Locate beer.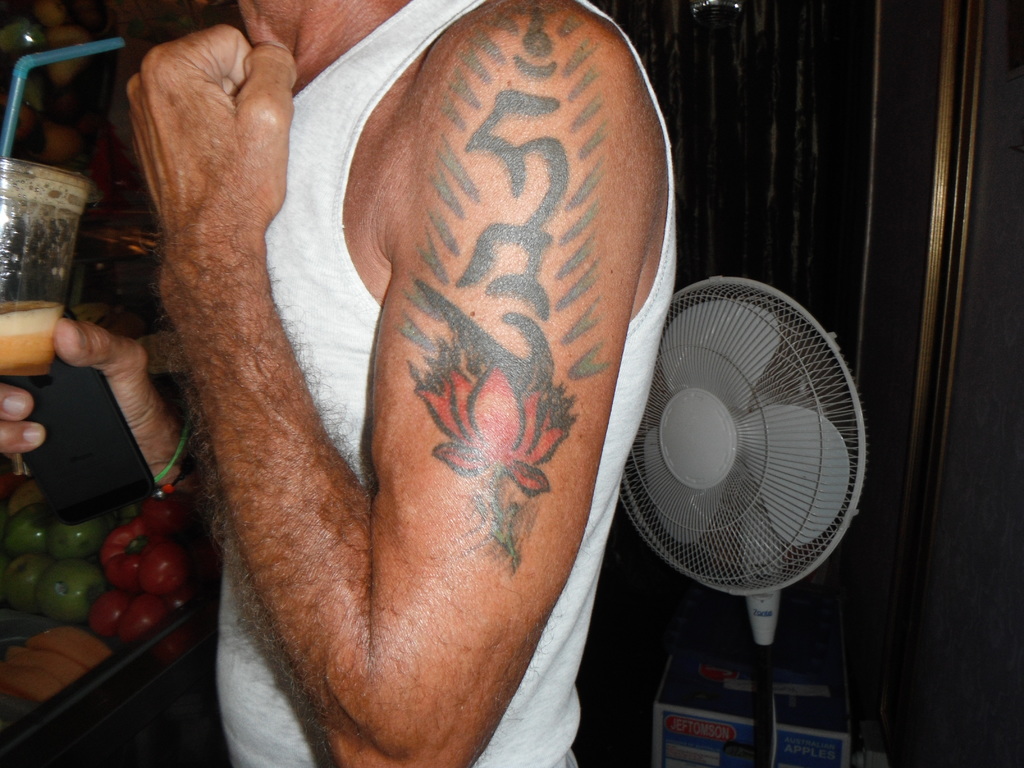
Bounding box: left=0, top=159, right=90, bottom=384.
